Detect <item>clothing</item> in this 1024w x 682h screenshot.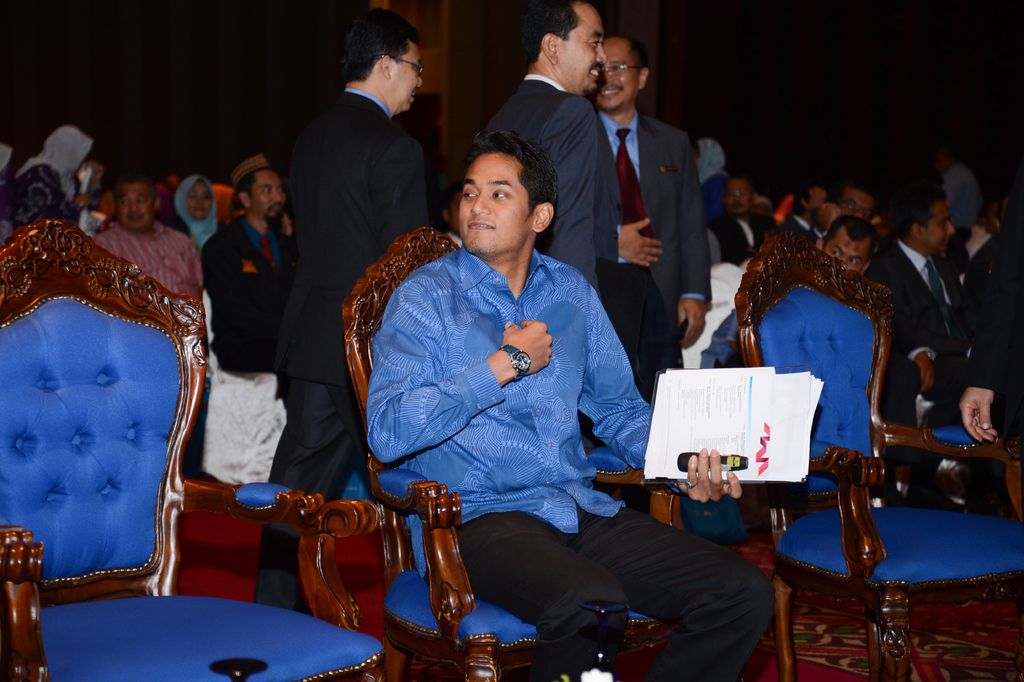
Detection: 169:174:225:248.
